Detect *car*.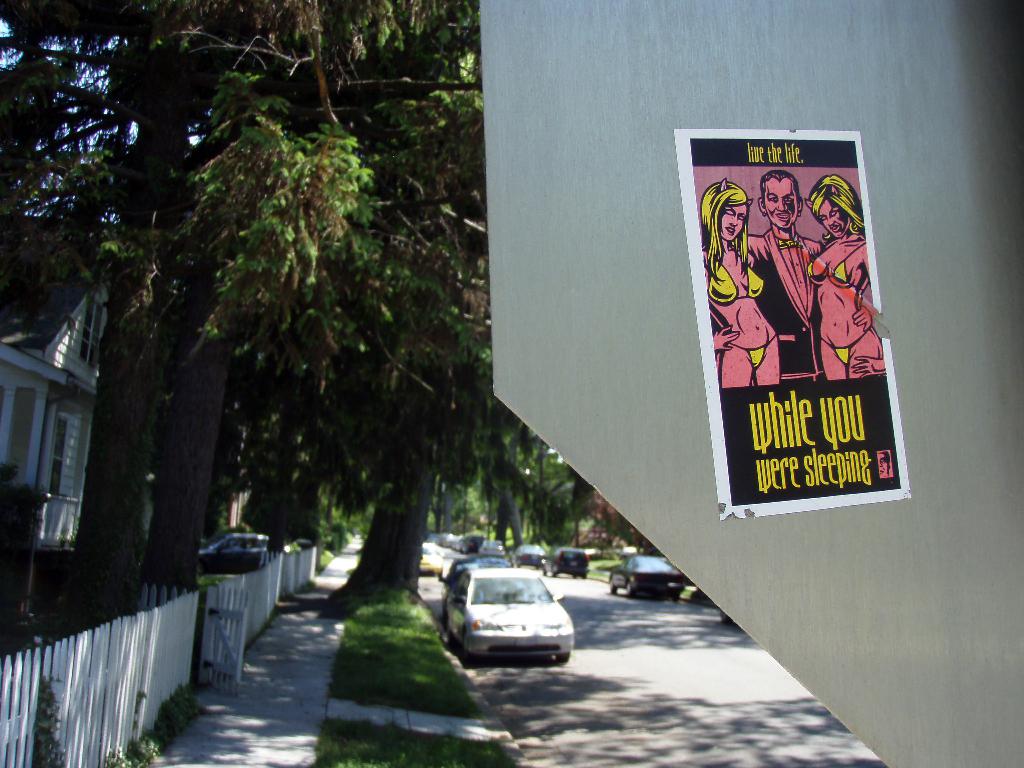
Detected at box=[607, 554, 685, 602].
